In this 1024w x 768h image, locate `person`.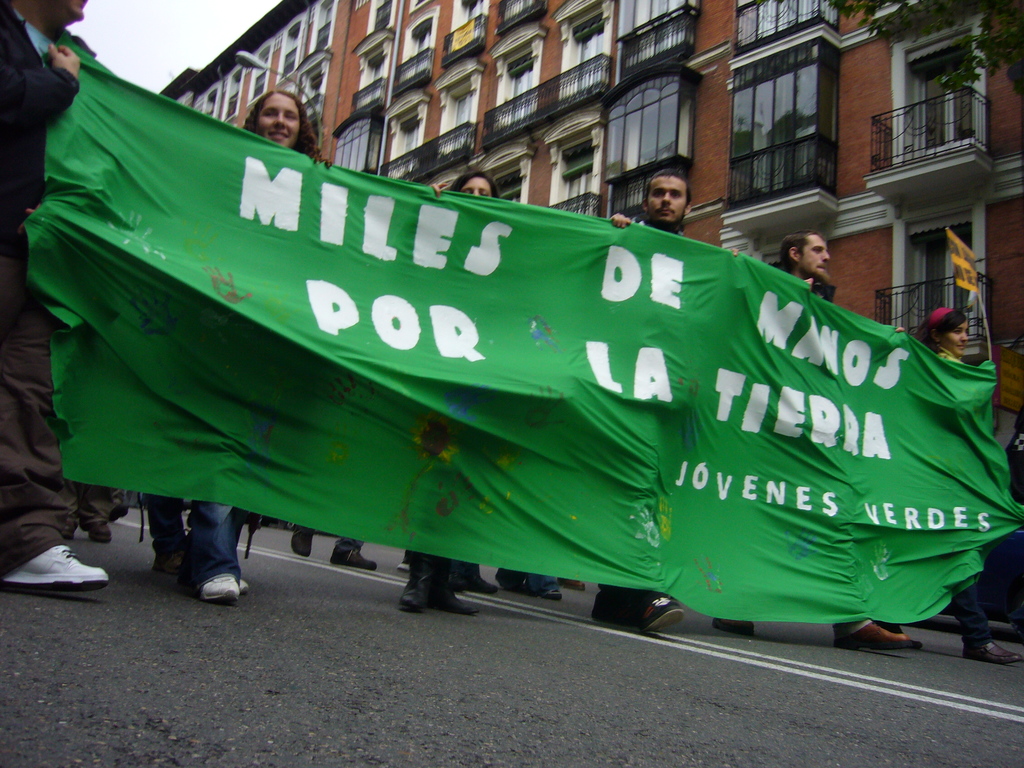
Bounding box: (371,162,515,616).
